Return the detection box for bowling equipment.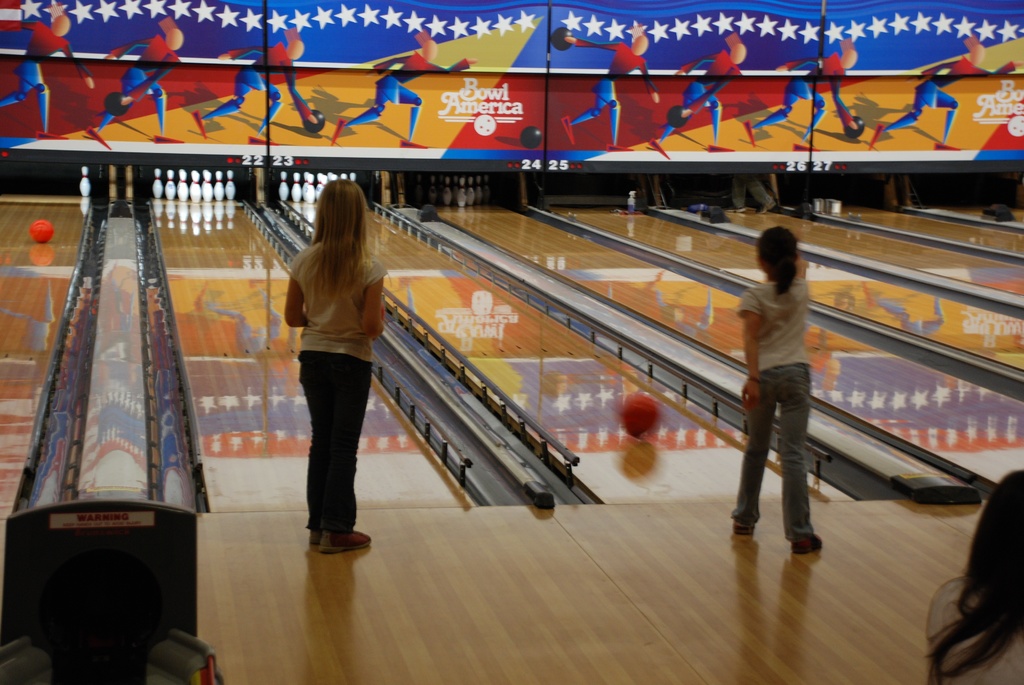
[517,125,543,148].
